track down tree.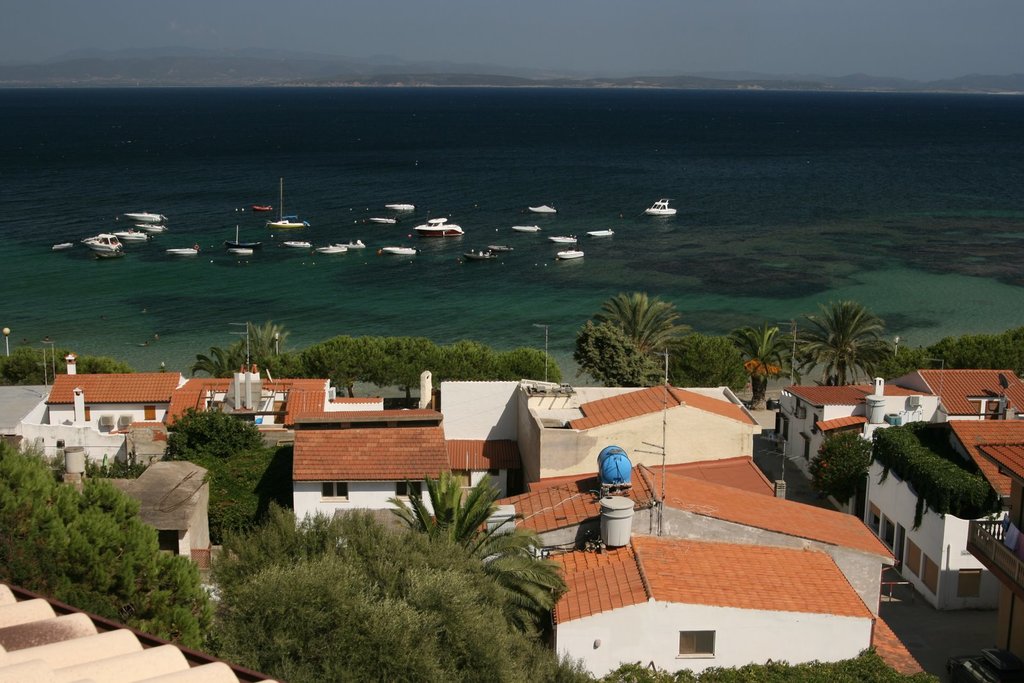
Tracked to pyautogui.locateOnScreen(241, 345, 312, 378).
